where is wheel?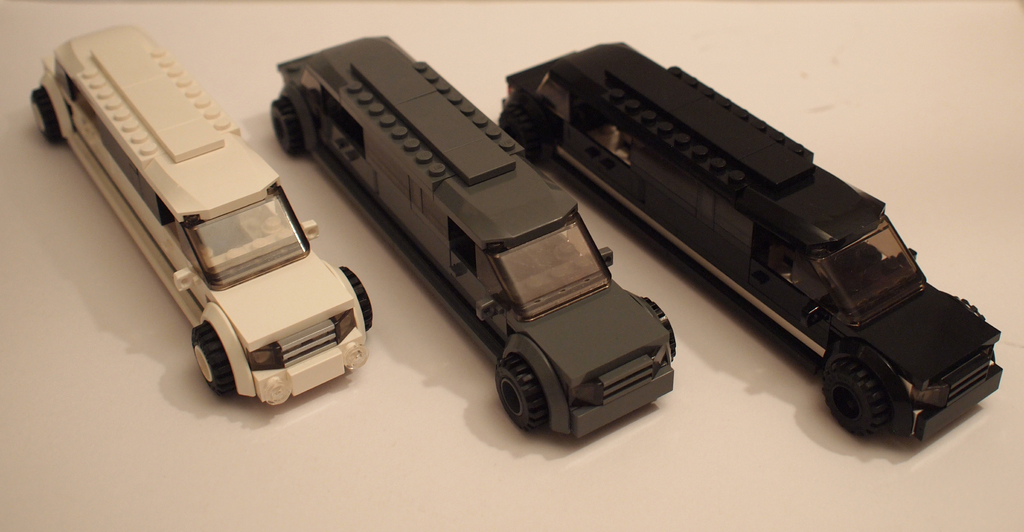
{"x1": 499, "y1": 104, "x2": 543, "y2": 163}.
